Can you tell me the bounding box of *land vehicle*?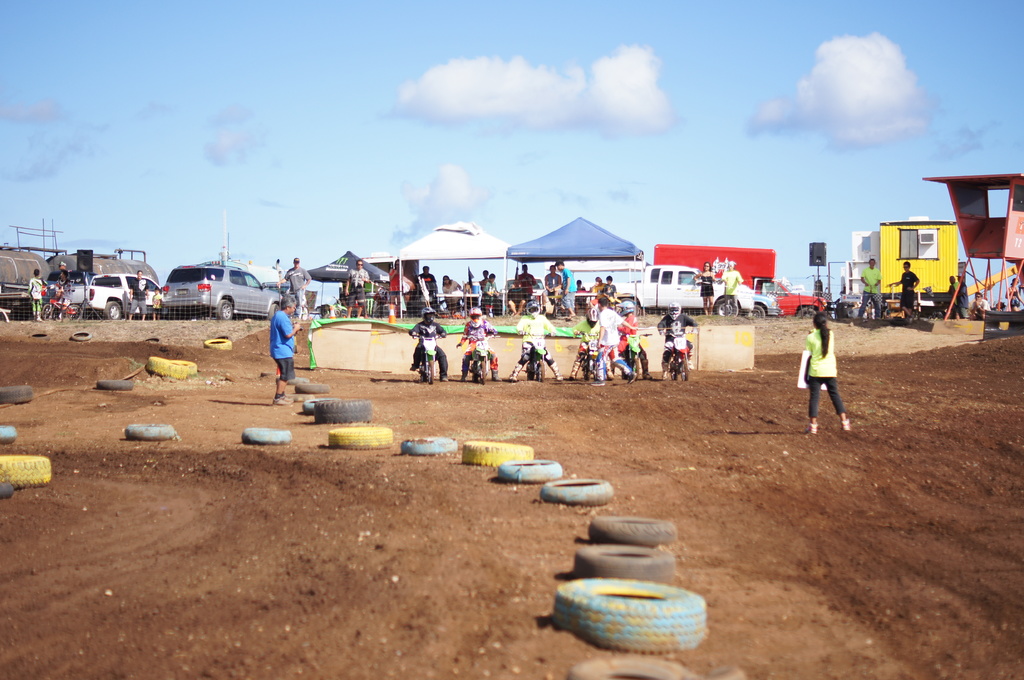
[left=503, top=277, right=546, bottom=292].
